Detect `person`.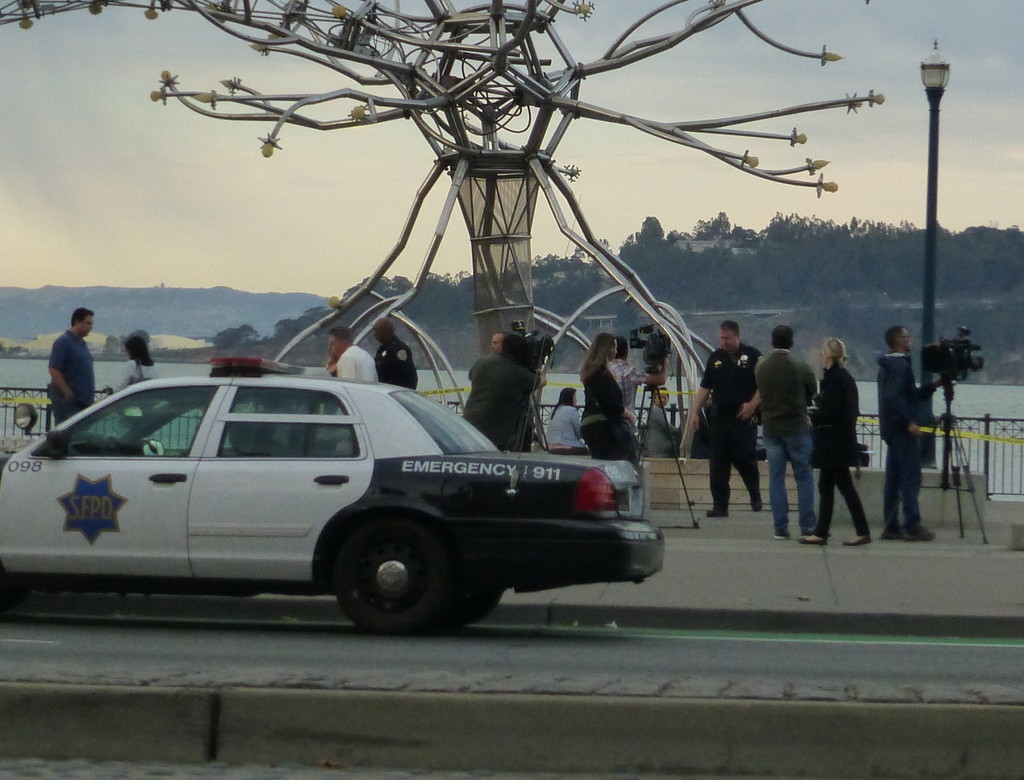
Detected at {"x1": 333, "y1": 330, "x2": 374, "y2": 457}.
